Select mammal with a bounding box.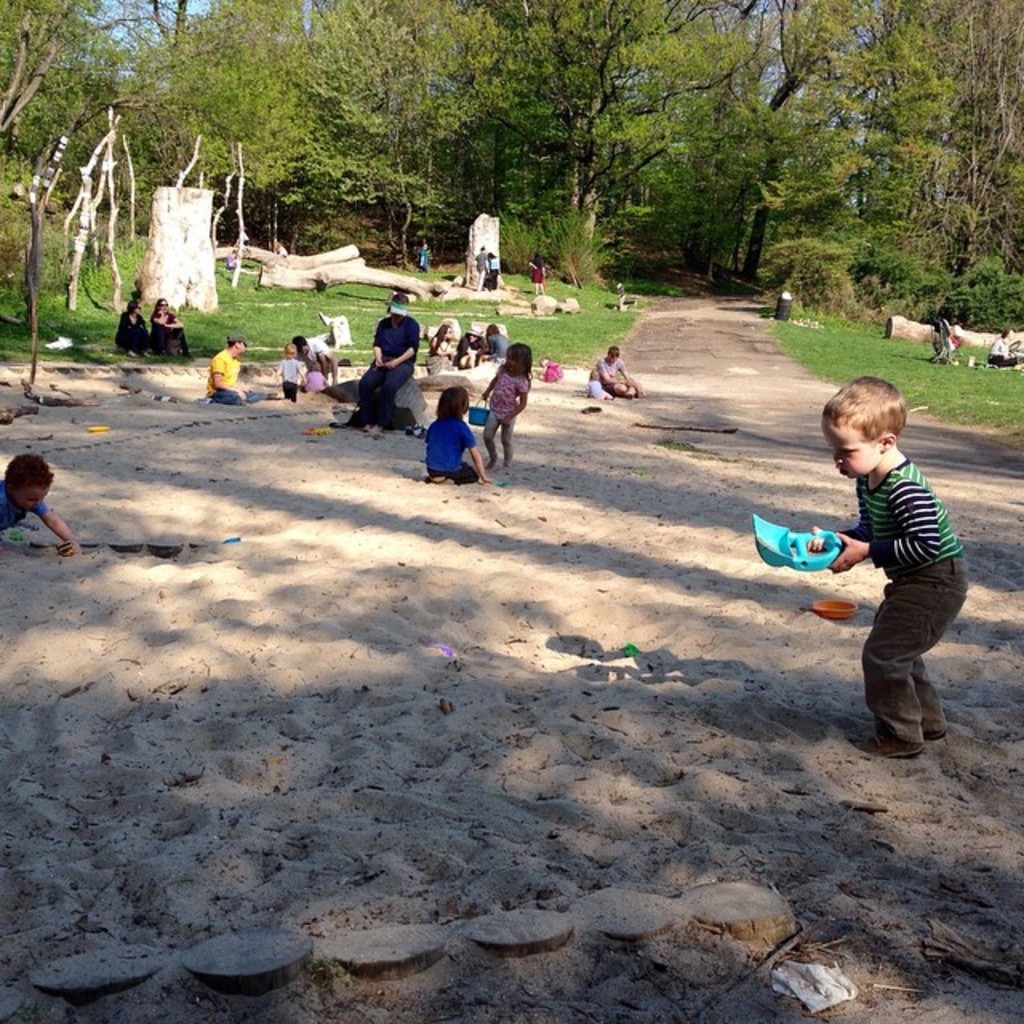
pyautogui.locateOnScreen(0, 450, 80, 552).
